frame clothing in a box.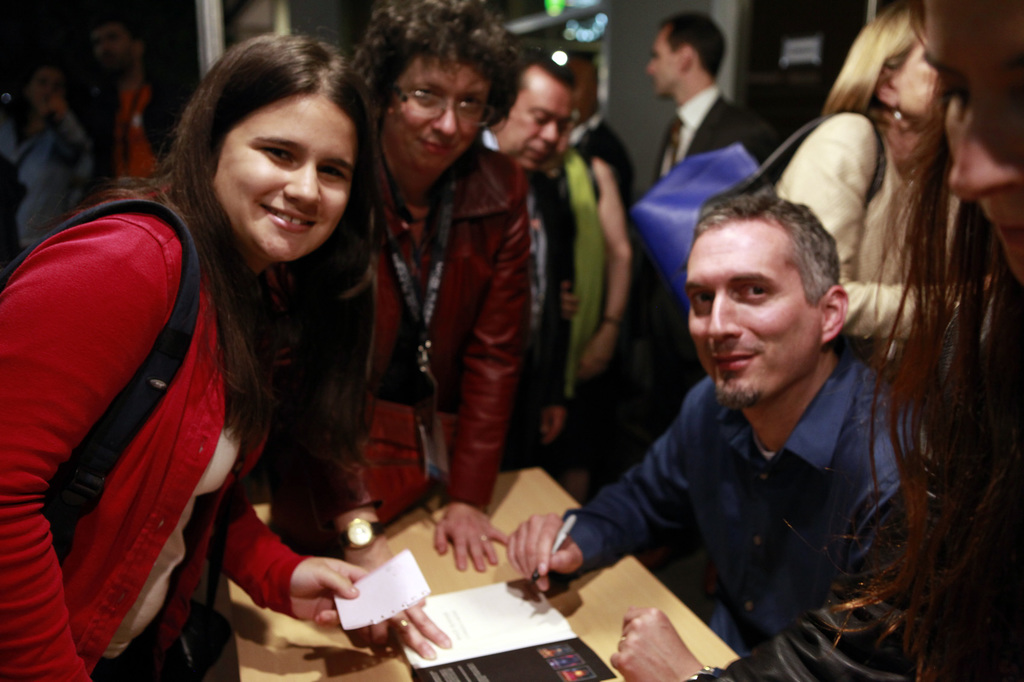
24/144/327/663.
